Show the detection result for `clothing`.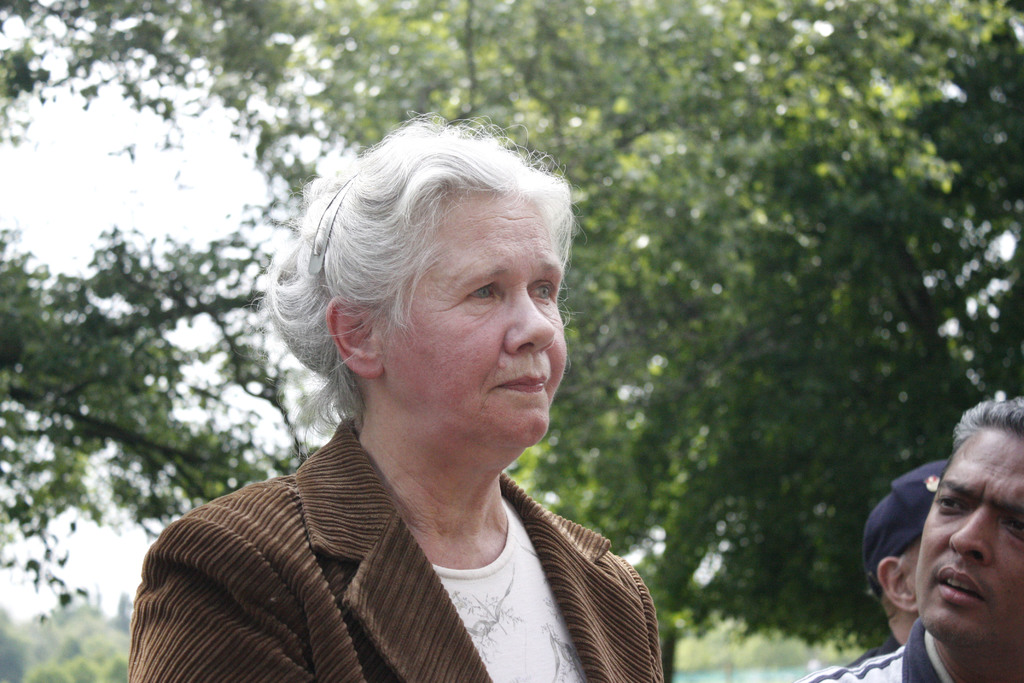
select_region(144, 391, 680, 682).
